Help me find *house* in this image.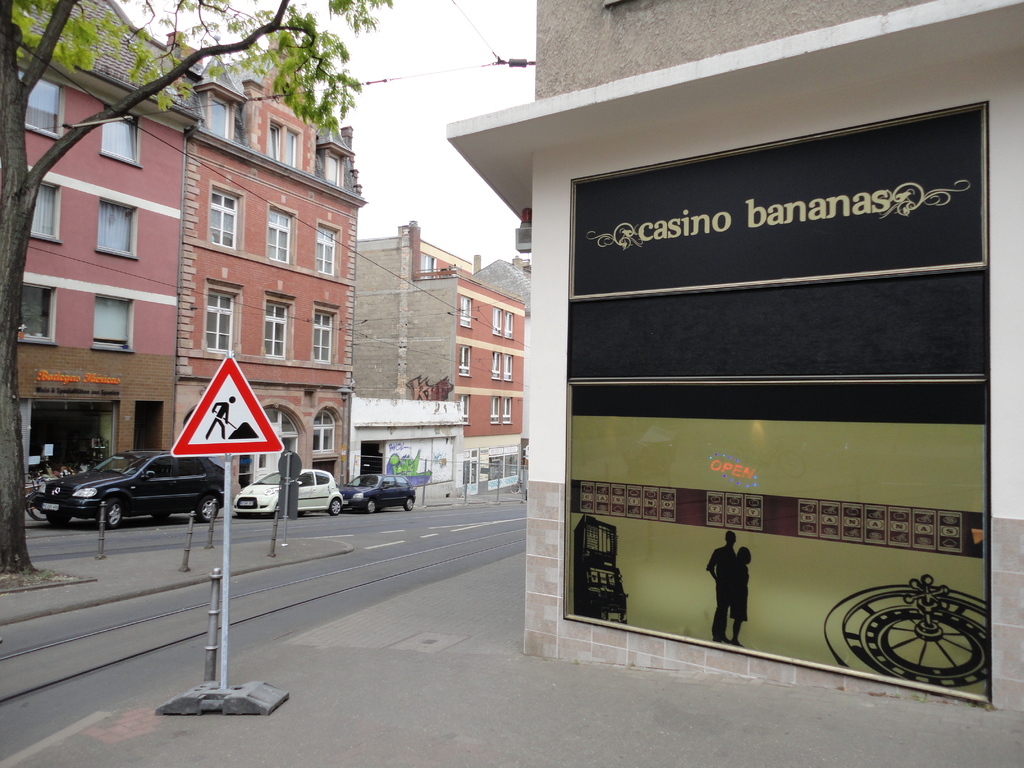
Found it: detection(445, 1, 1023, 720).
